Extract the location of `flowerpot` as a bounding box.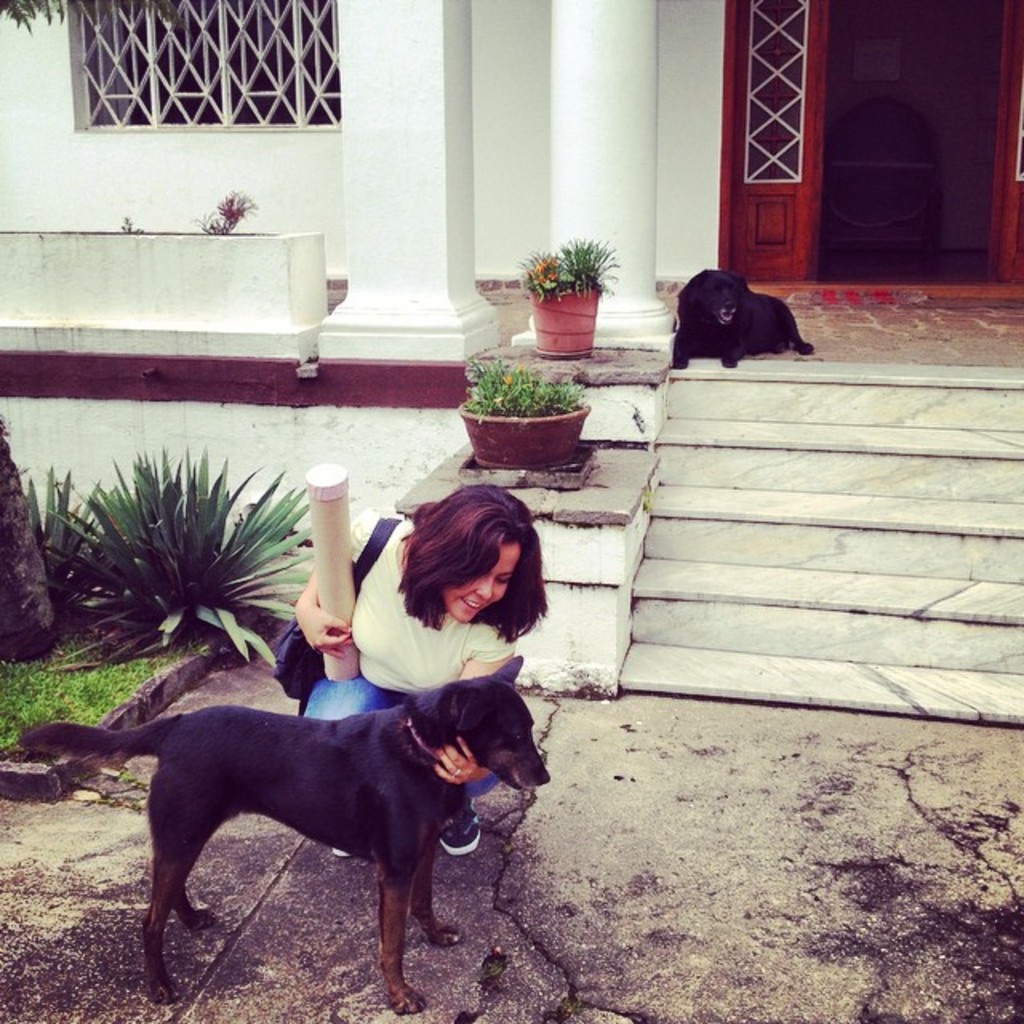
(left=530, top=280, right=603, bottom=366).
